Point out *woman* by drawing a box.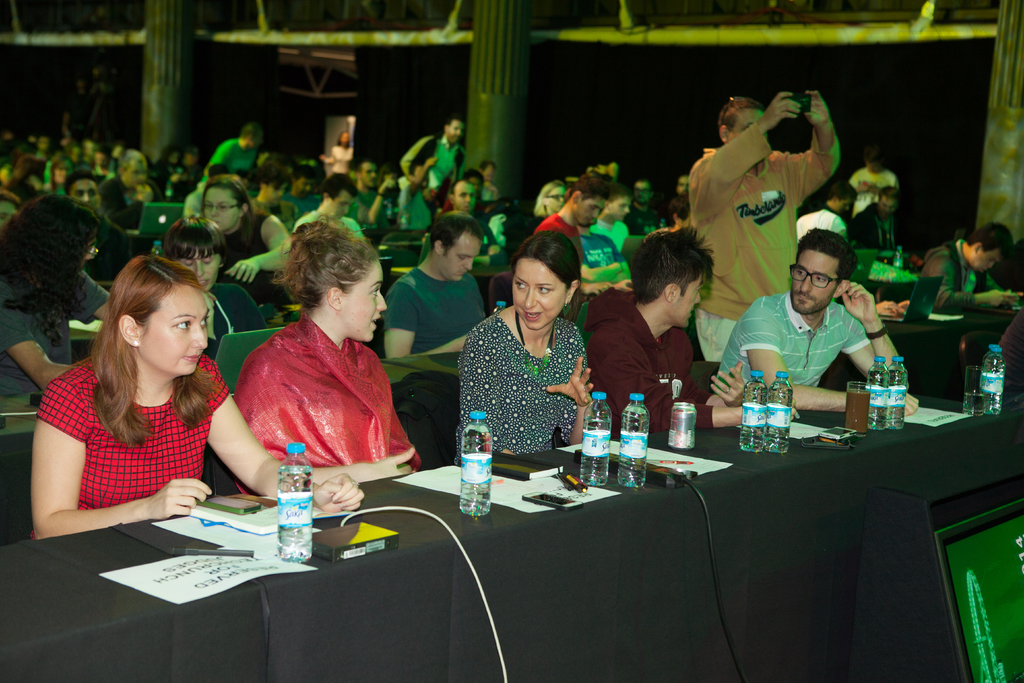
BBox(0, 193, 116, 411).
